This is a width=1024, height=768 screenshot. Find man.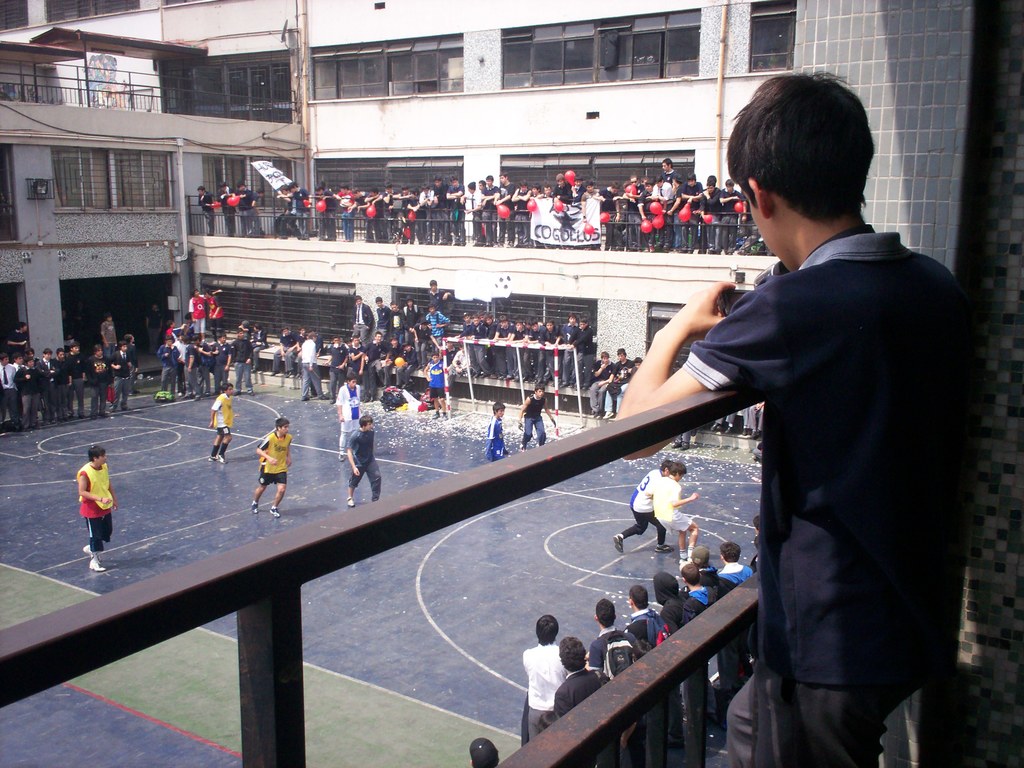
Bounding box: 721,174,747,248.
